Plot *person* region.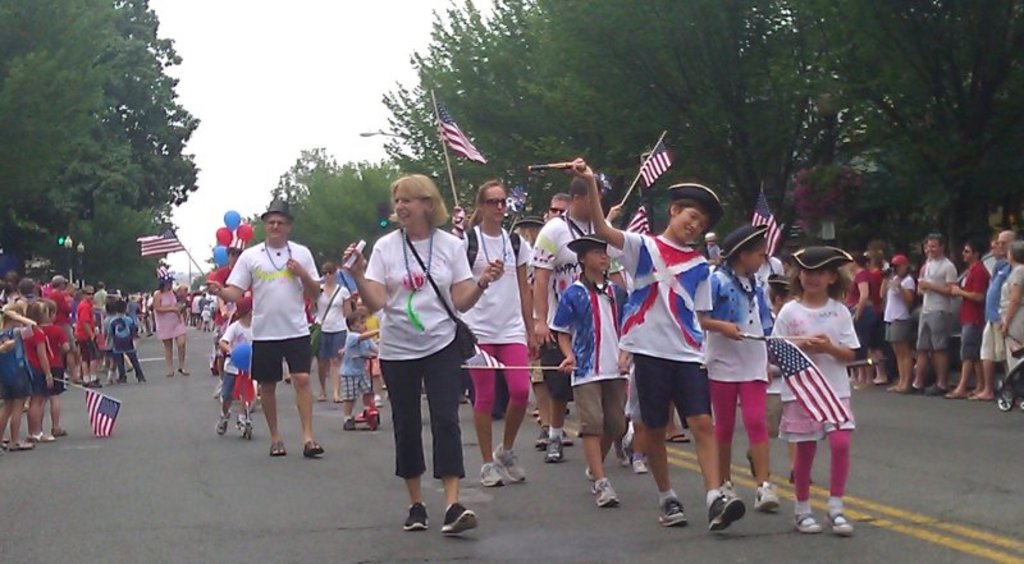
Plotted at left=993, top=242, right=1023, bottom=409.
